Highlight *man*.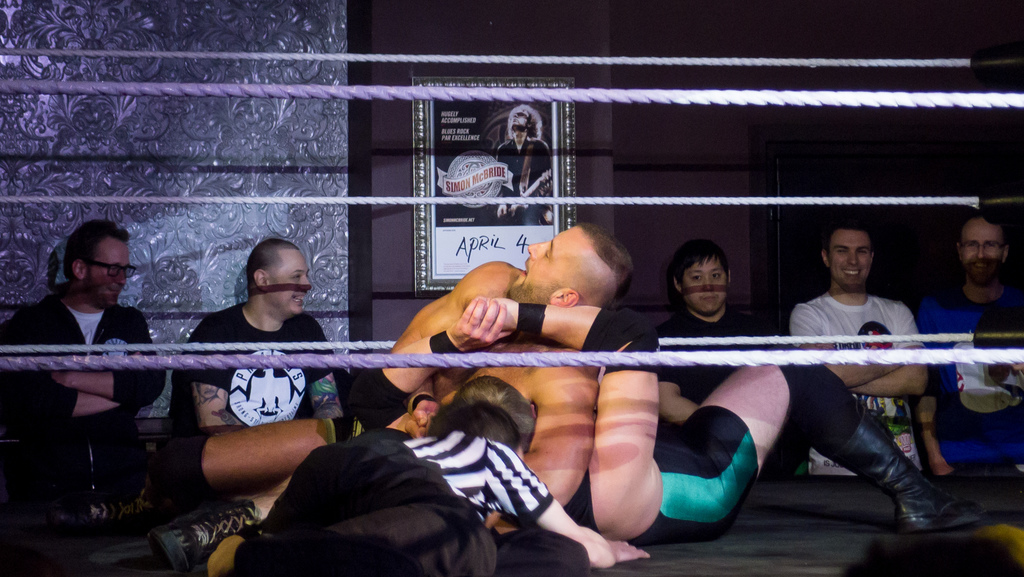
Highlighted region: <box>915,218,1023,481</box>.
